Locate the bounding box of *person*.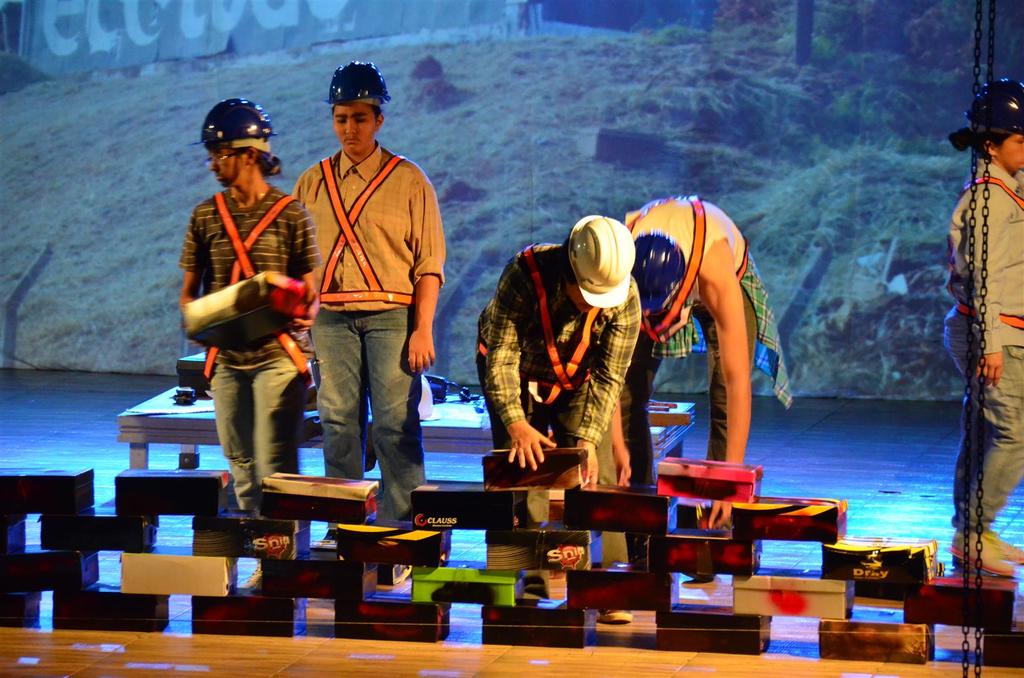
Bounding box: bbox(292, 66, 451, 567).
